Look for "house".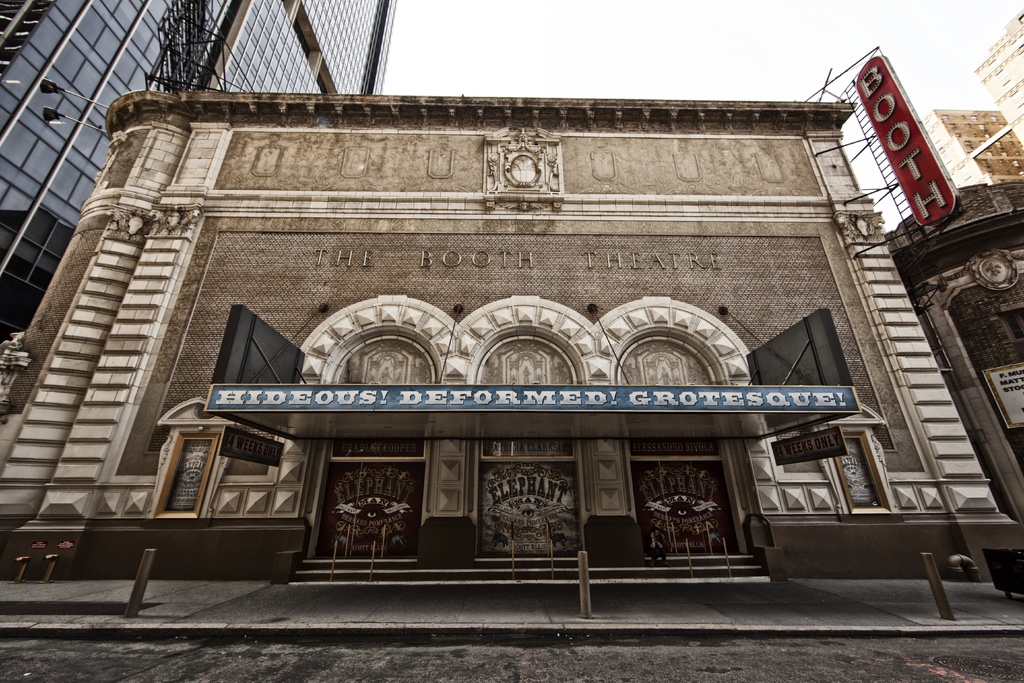
Found: [0, 78, 1023, 572].
